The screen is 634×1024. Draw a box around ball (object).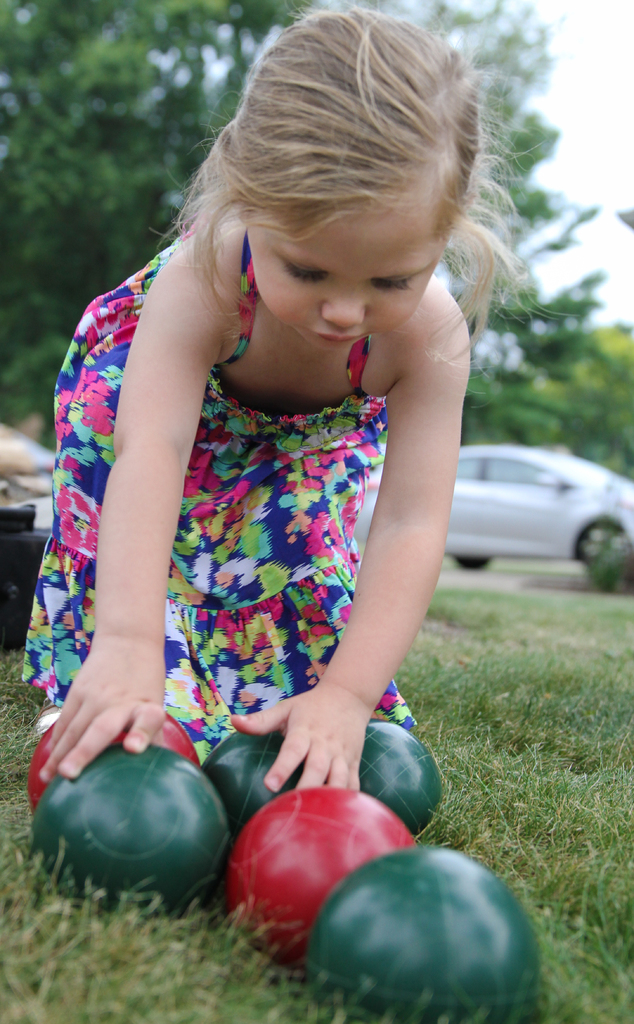
region(233, 785, 417, 974).
